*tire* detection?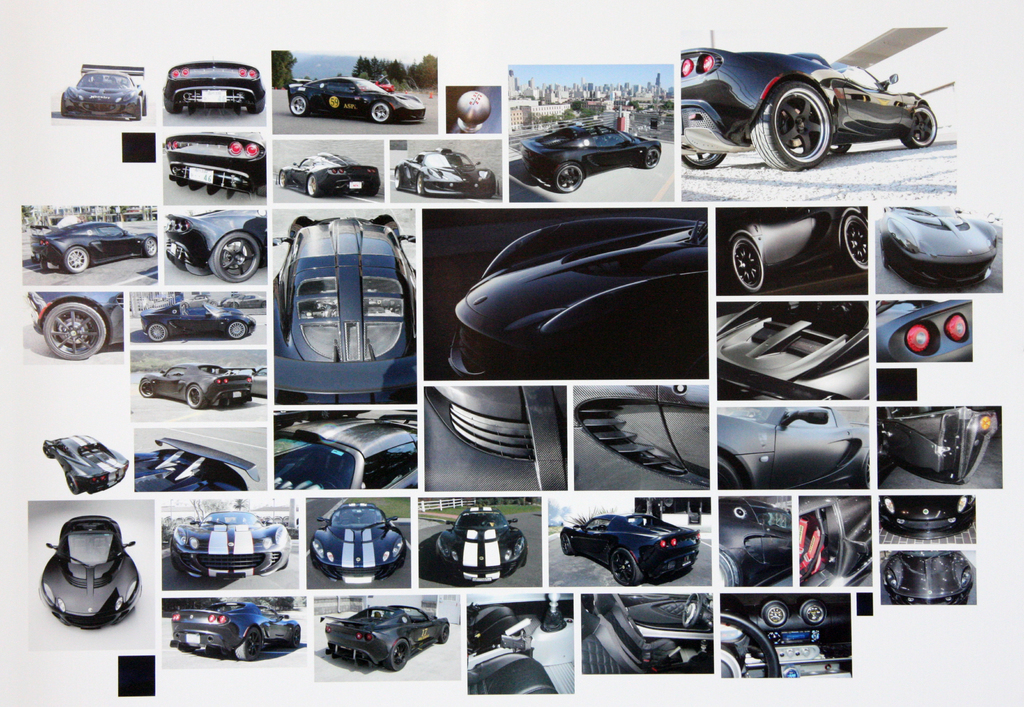
BBox(550, 159, 585, 195)
